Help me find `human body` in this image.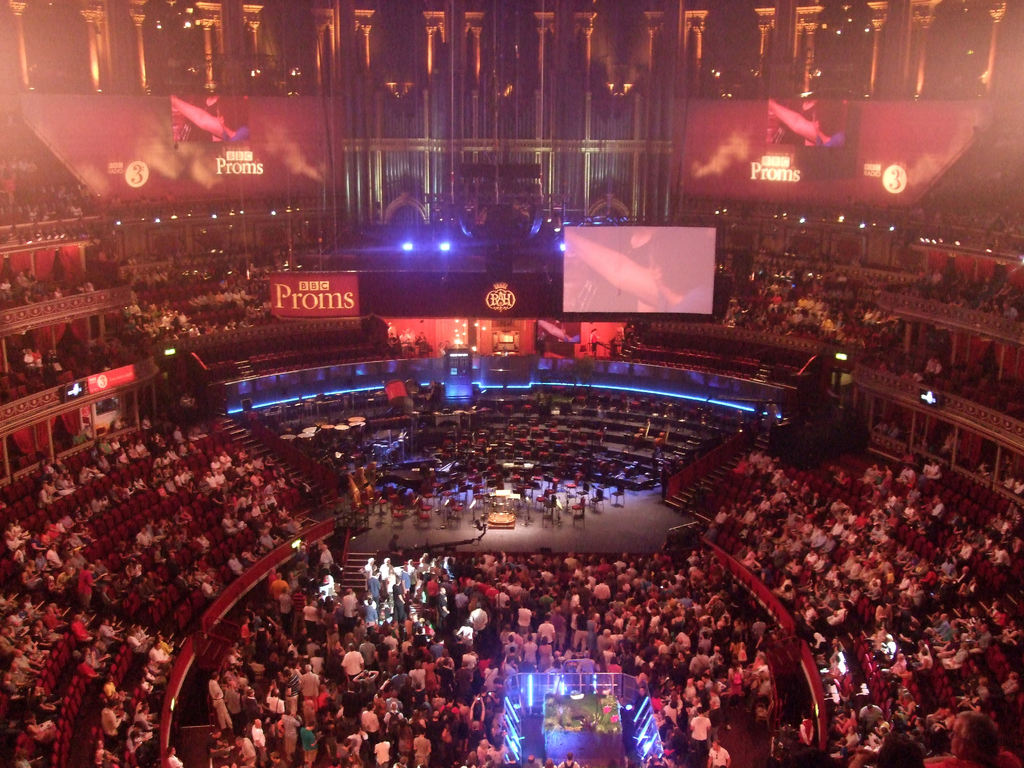
Found it: (510,574,521,602).
